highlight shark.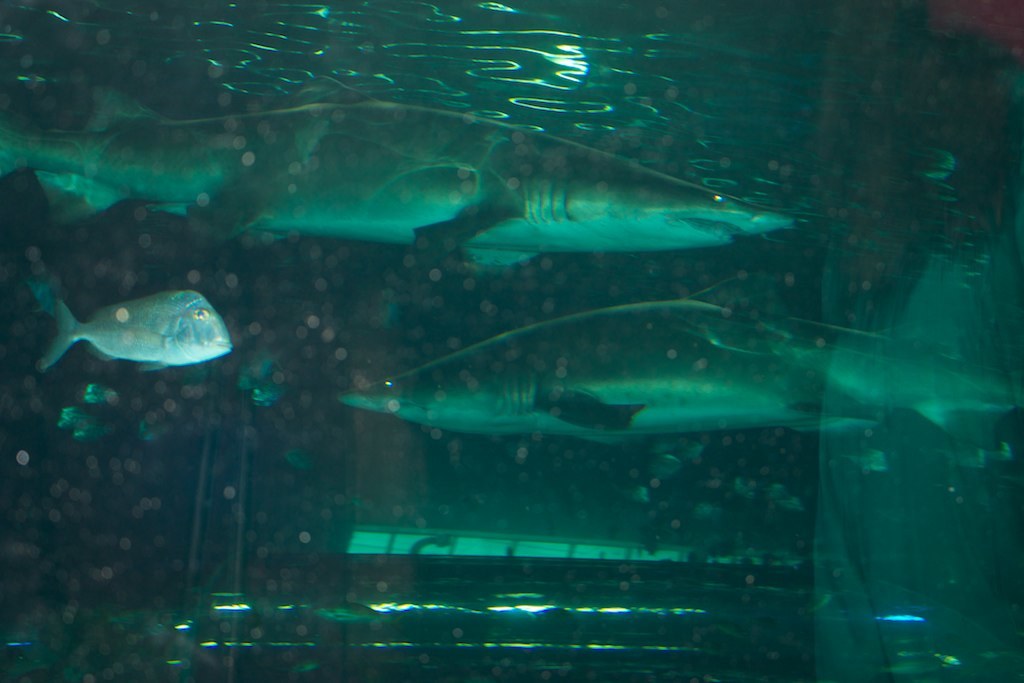
Highlighted region: rect(0, 81, 781, 274).
